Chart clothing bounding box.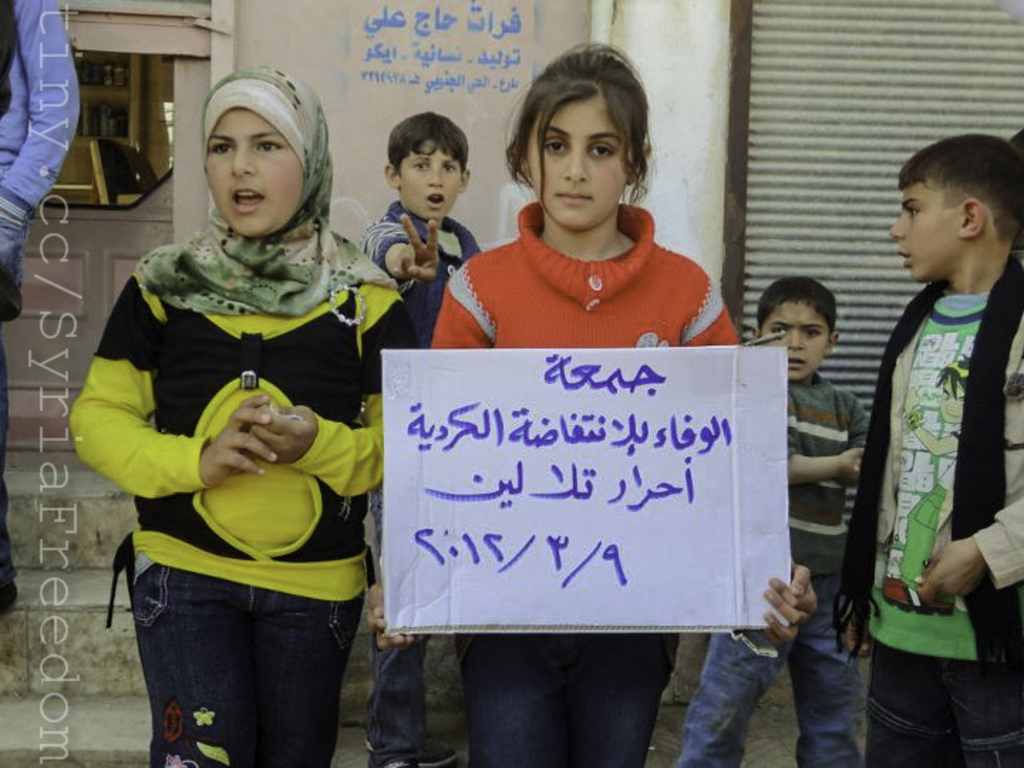
Charted: x1=427, y1=186, x2=750, y2=767.
